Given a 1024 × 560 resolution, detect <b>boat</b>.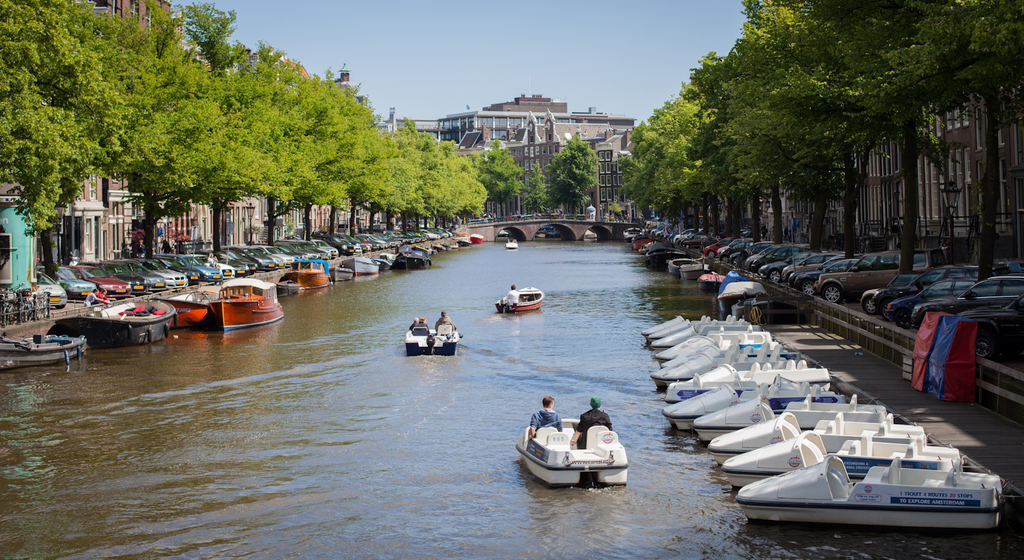
514, 399, 642, 484.
